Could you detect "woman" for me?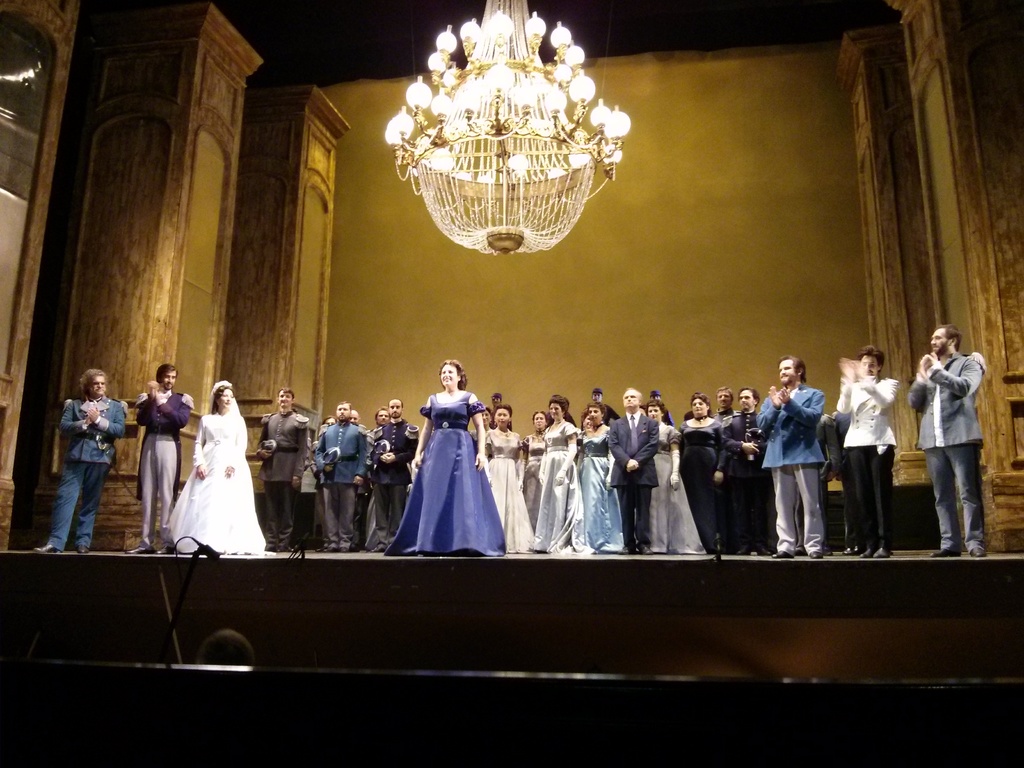
Detection result: [left=161, top=368, right=254, bottom=559].
